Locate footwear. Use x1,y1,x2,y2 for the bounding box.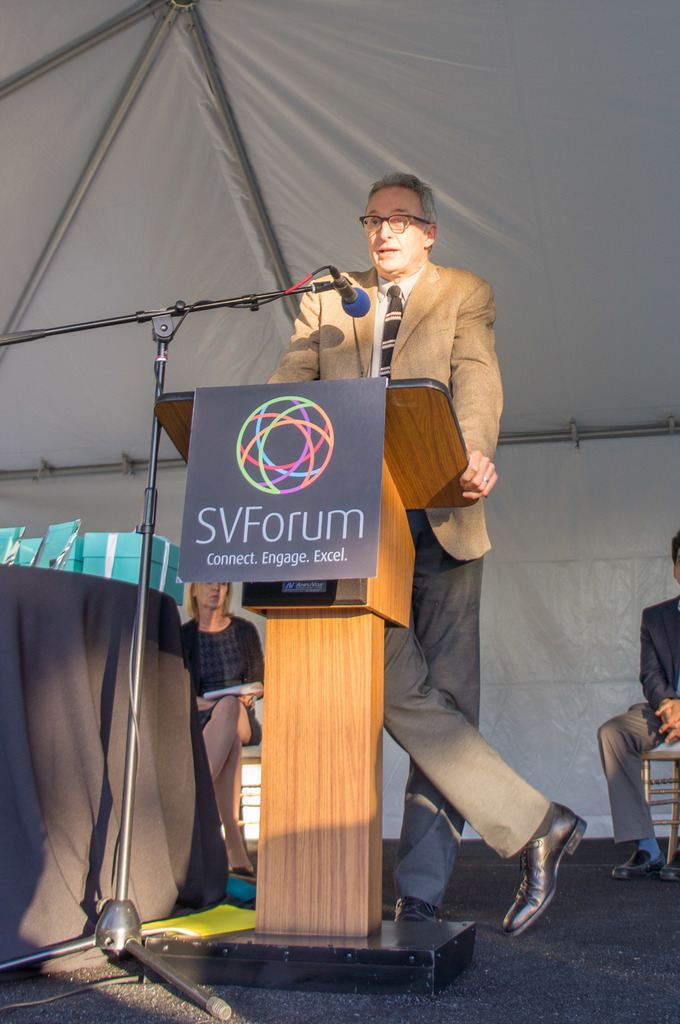
478,805,589,951.
